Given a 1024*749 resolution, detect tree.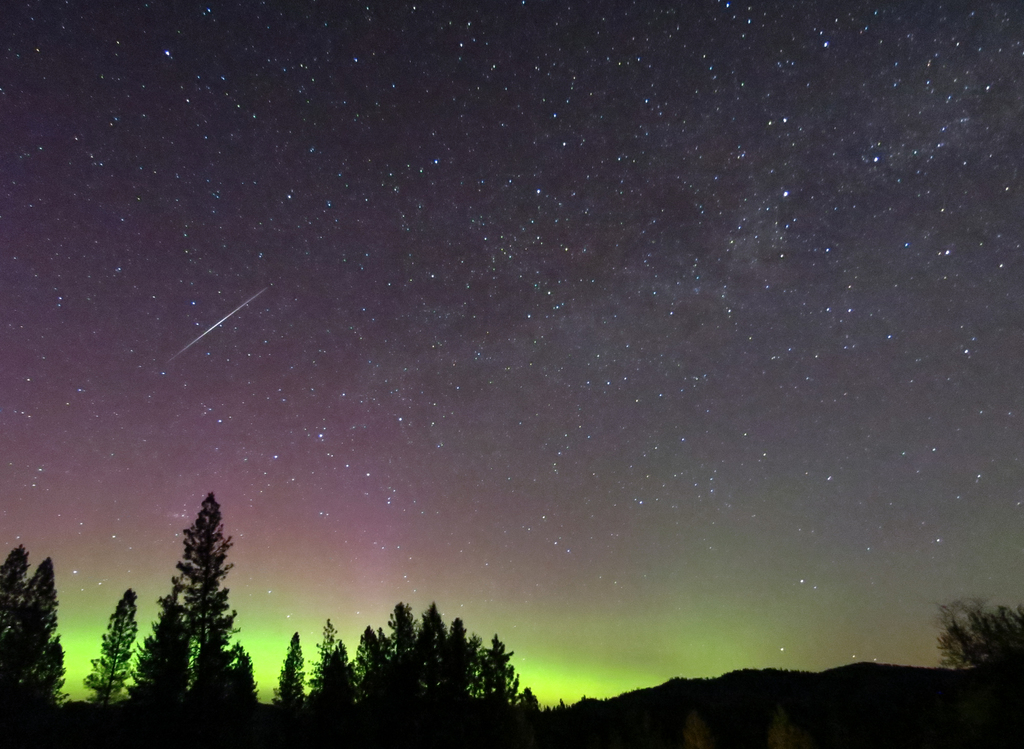
0:541:65:743.
